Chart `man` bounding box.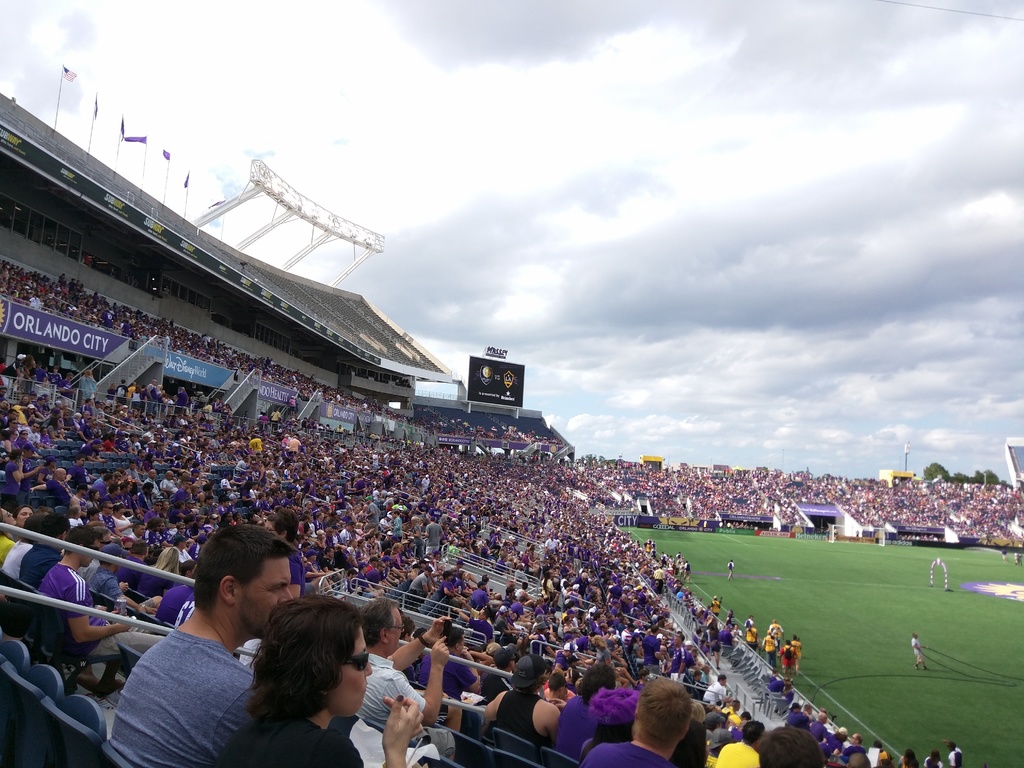
Charted: locate(940, 739, 963, 767).
